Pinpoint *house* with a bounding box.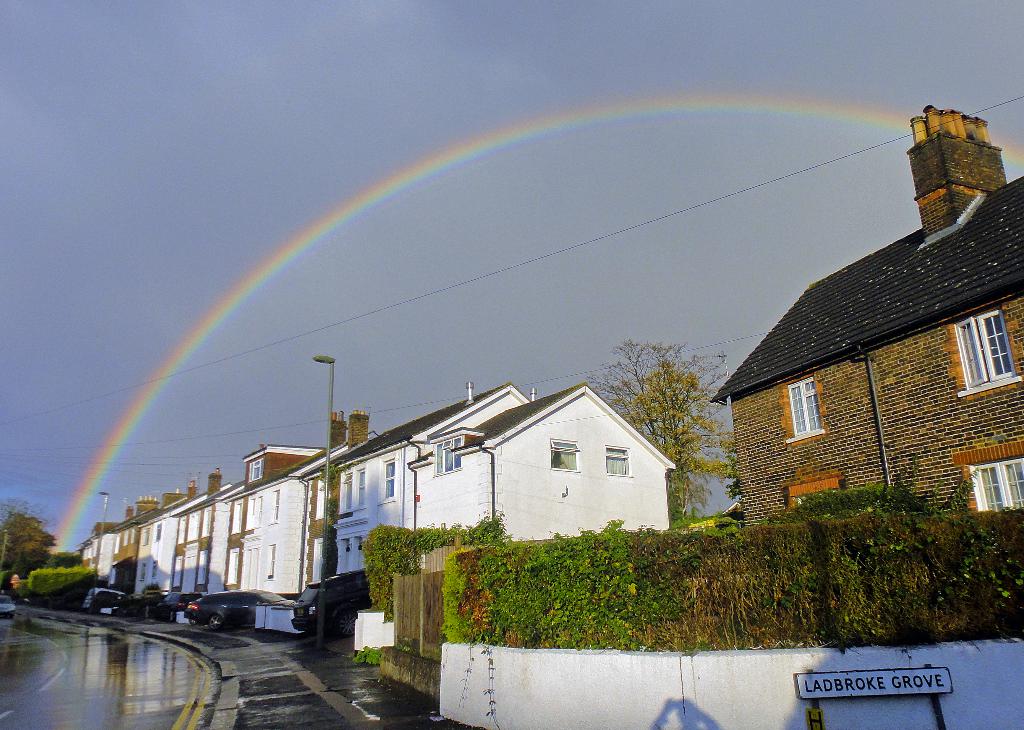
{"x1": 714, "y1": 104, "x2": 1023, "y2": 524}.
